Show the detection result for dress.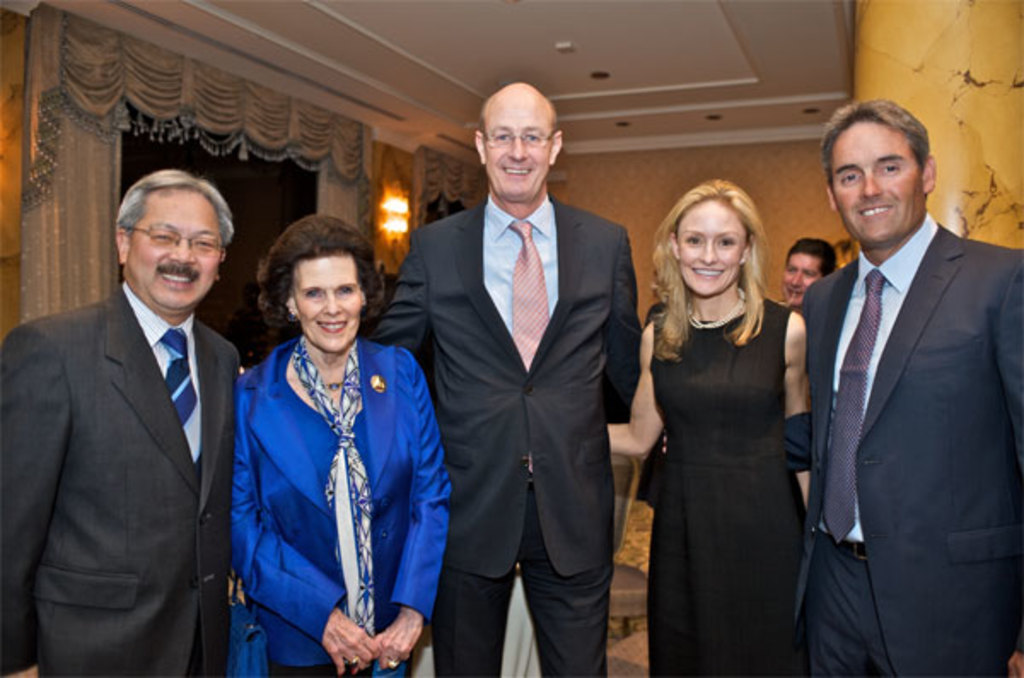
[left=631, top=314, right=826, bottom=676].
